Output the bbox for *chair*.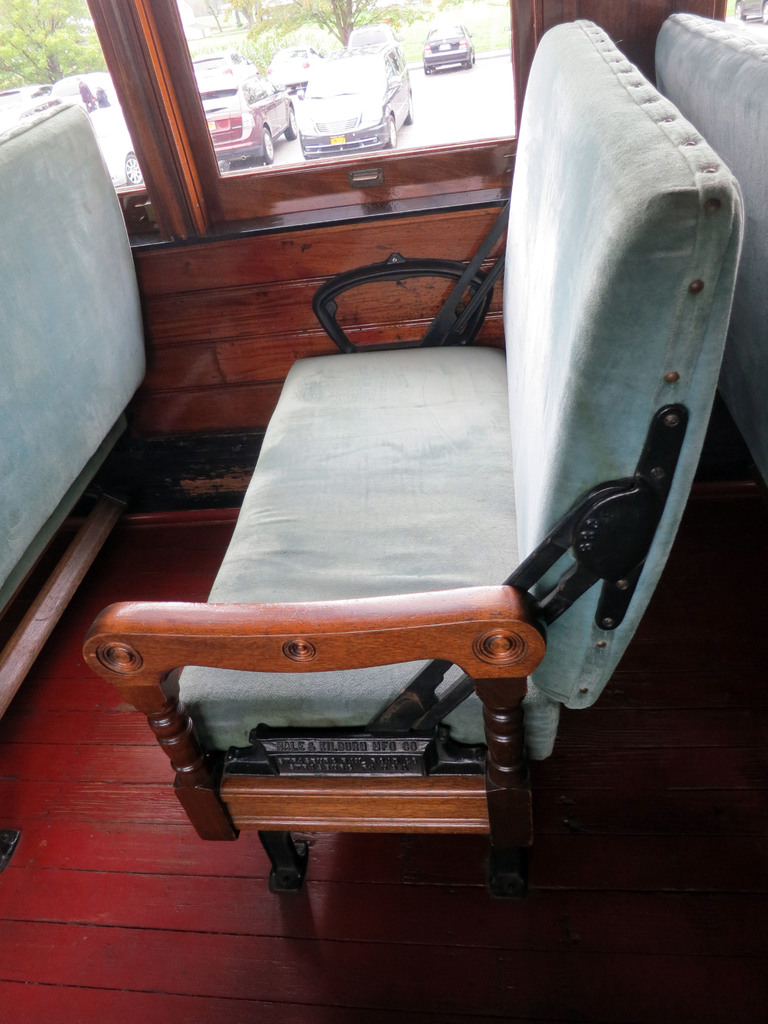
l=81, t=20, r=751, b=897.
